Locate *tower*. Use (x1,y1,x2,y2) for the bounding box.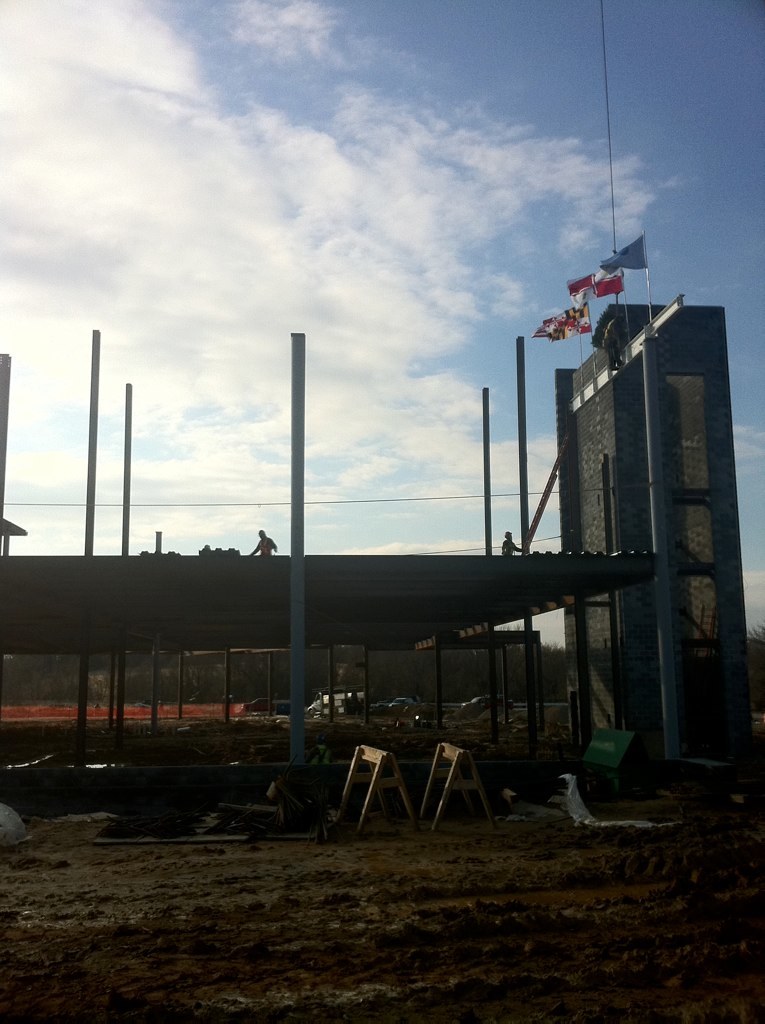
(550,281,759,833).
